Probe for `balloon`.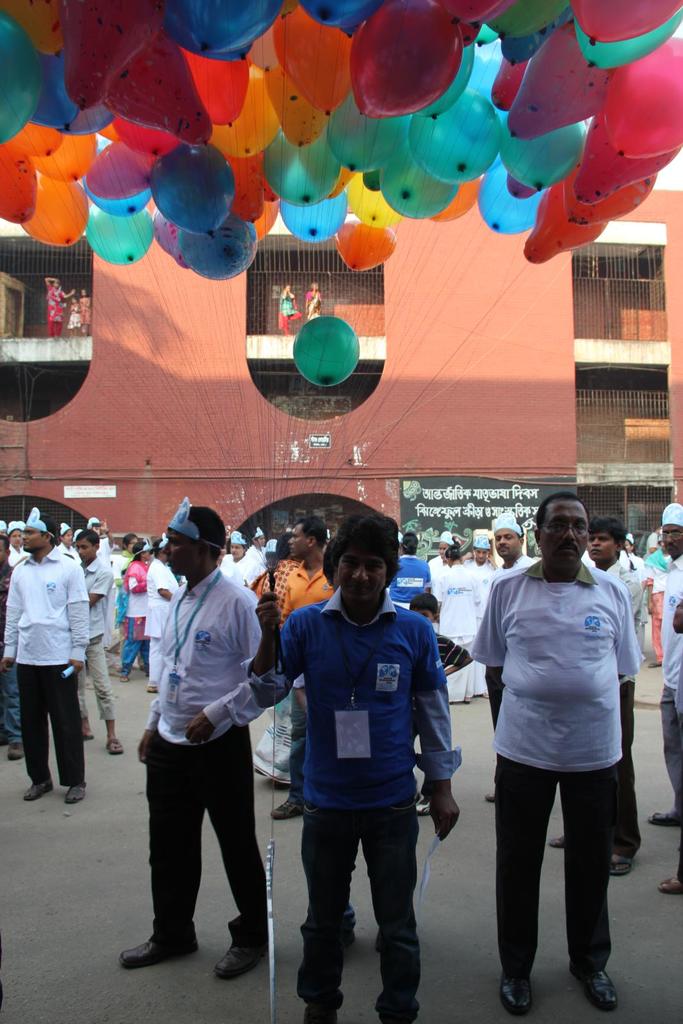
Probe result: <box>292,314,360,390</box>.
